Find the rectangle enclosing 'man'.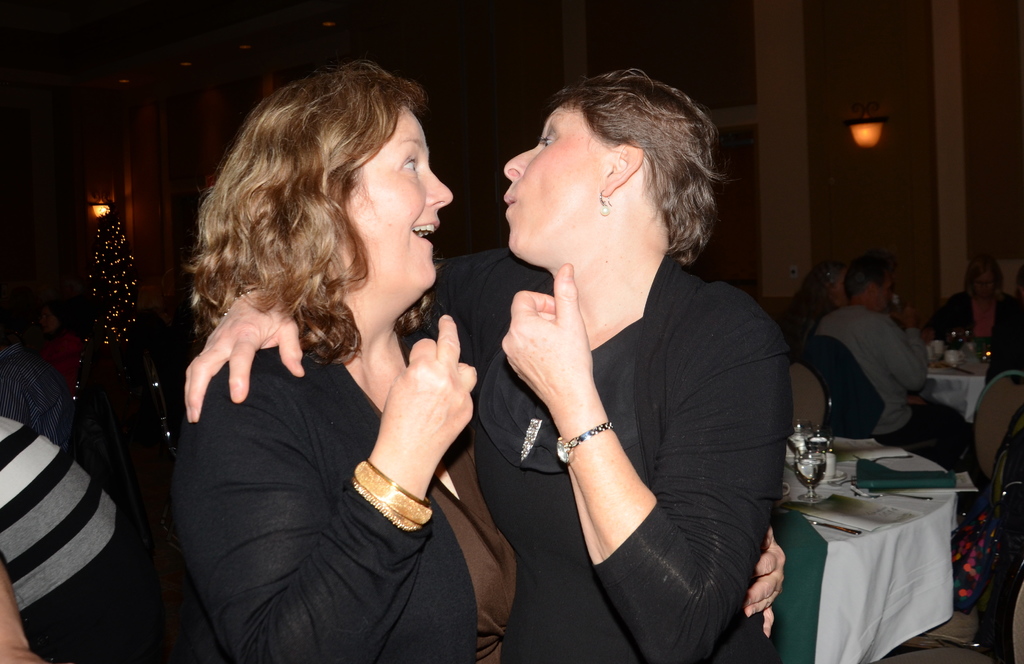
<box>806,255,948,457</box>.
